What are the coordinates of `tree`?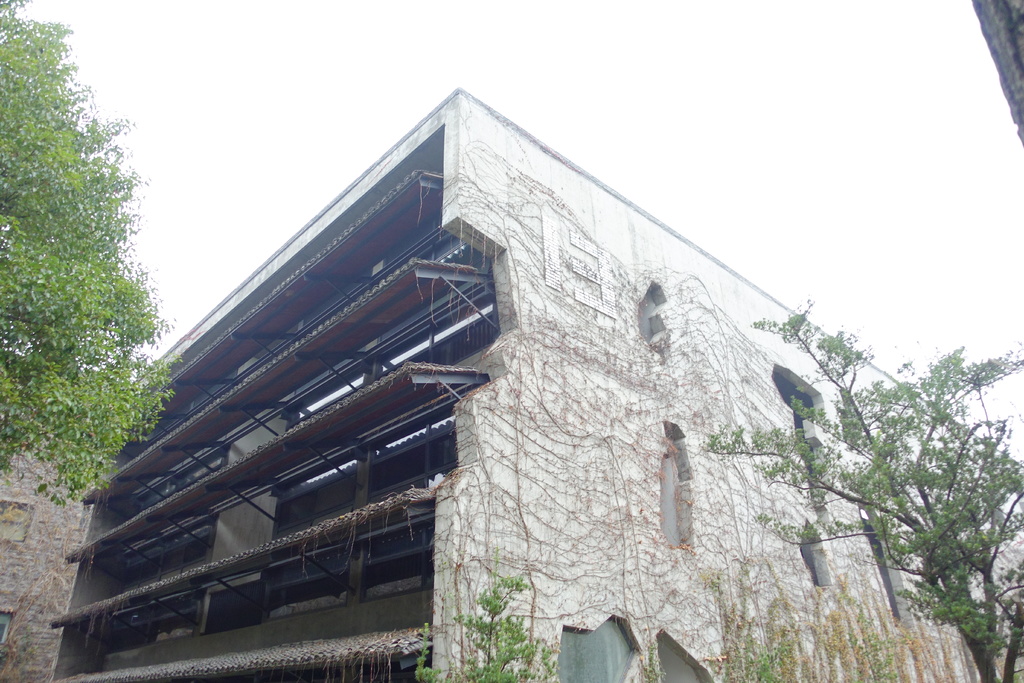
select_region(678, 295, 1023, 682).
